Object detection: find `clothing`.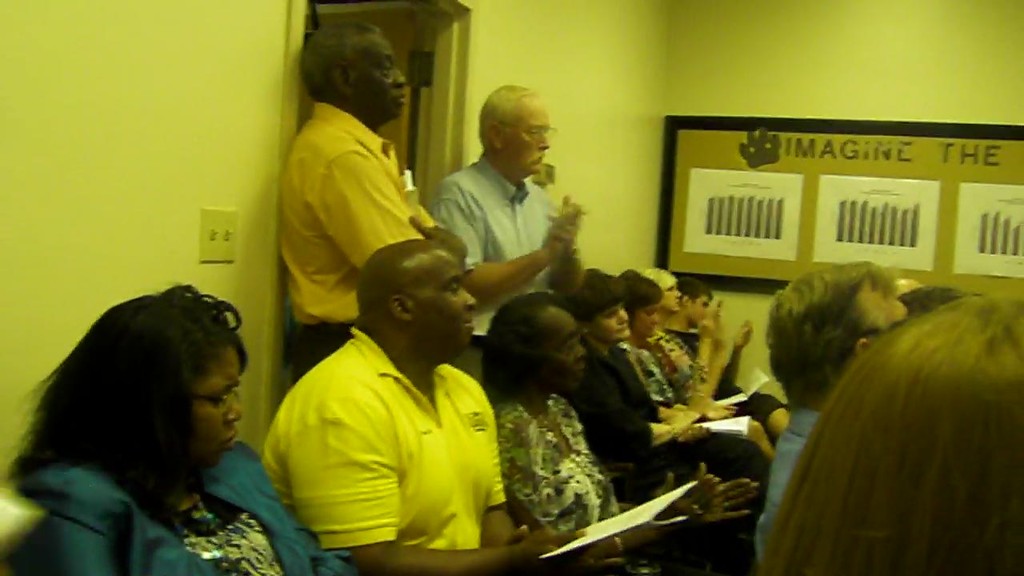
BBox(748, 402, 817, 575).
